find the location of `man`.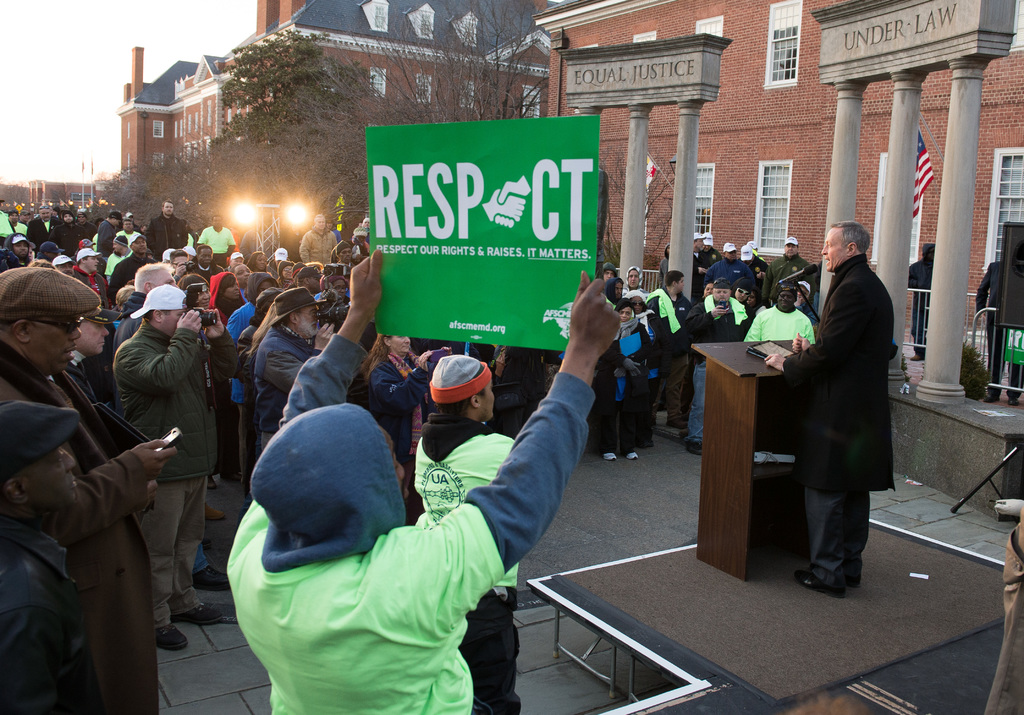
Location: left=710, top=244, right=751, bottom=286.
